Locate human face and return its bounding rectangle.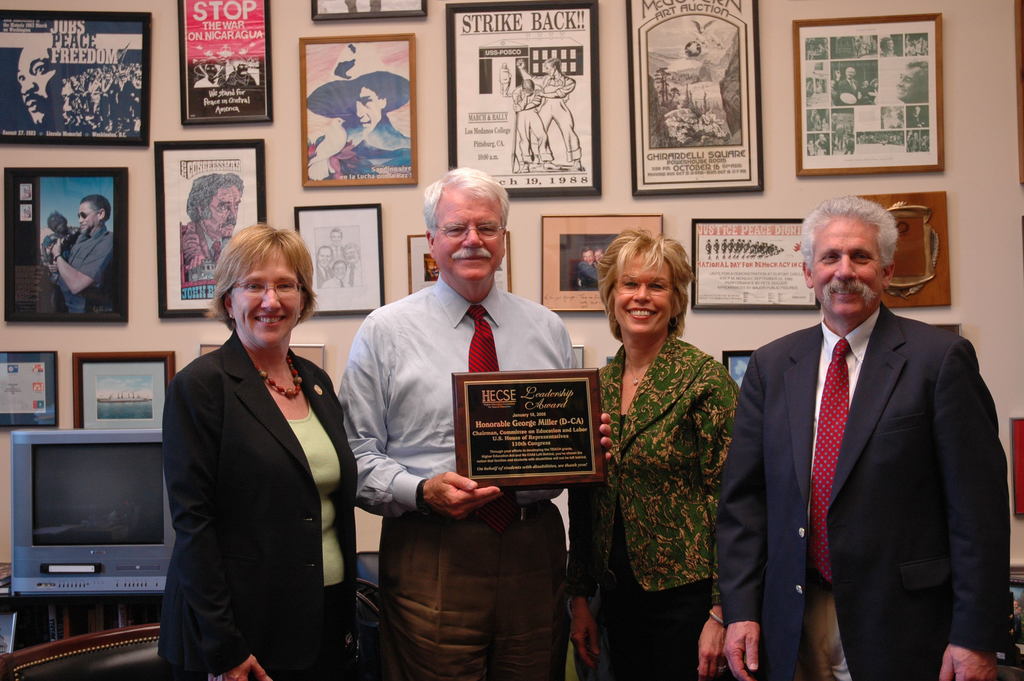
229,254,299,347.
